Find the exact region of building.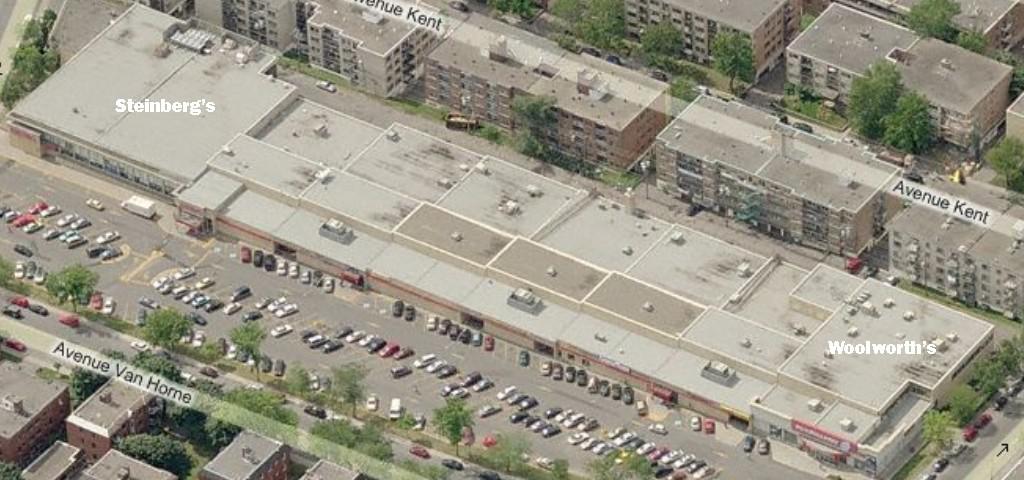
Exact region: x1=85 y1=448 x2=174 y2=479.
